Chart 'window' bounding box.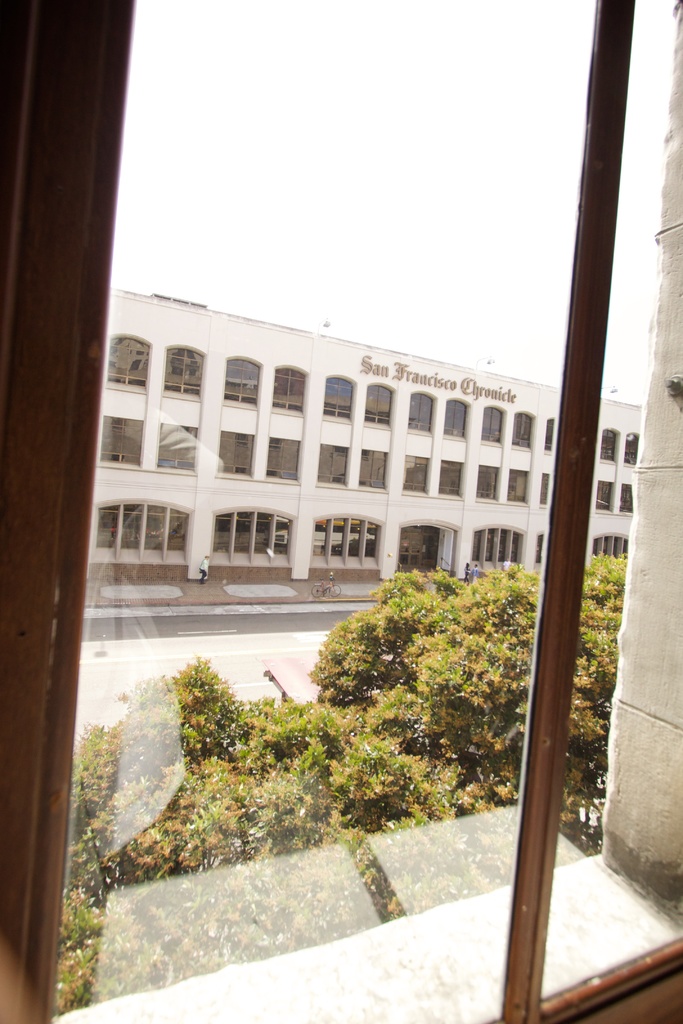
Charted: detection(477, 404, 502, 445).
